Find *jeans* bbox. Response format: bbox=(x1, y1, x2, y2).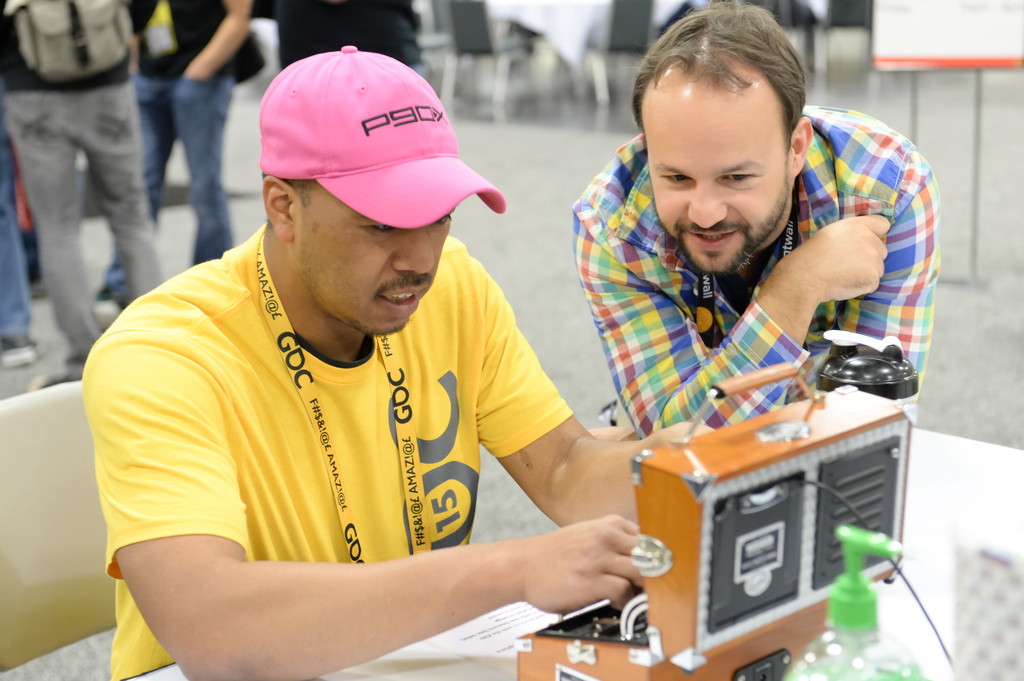
bbox=(0, 145, 28, 332).
